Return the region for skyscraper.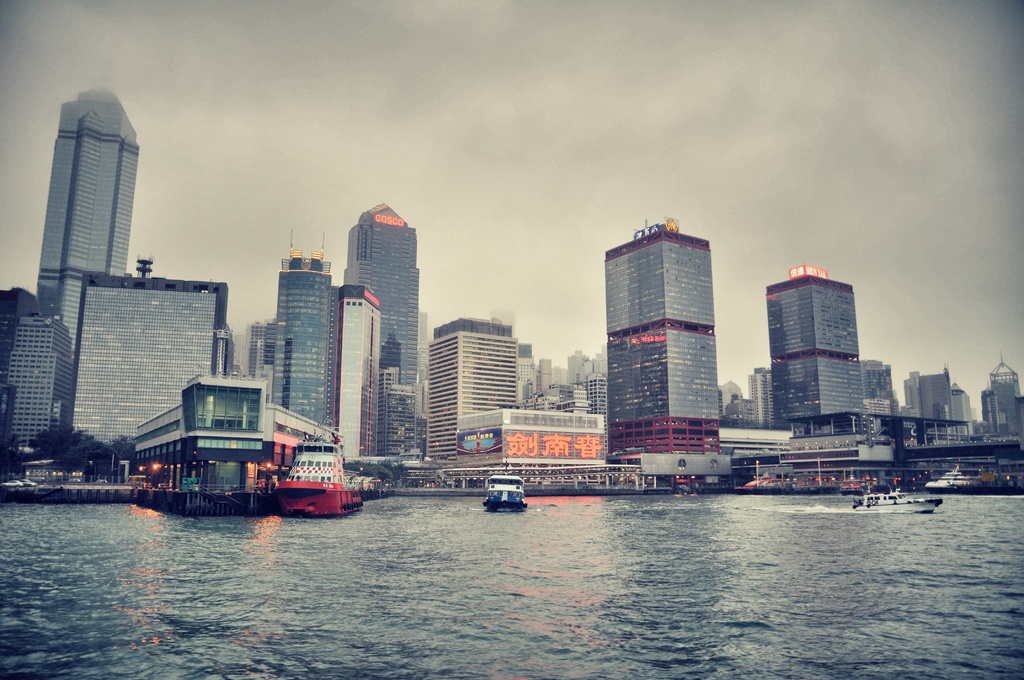
<box>335,284,380,470</box>.
